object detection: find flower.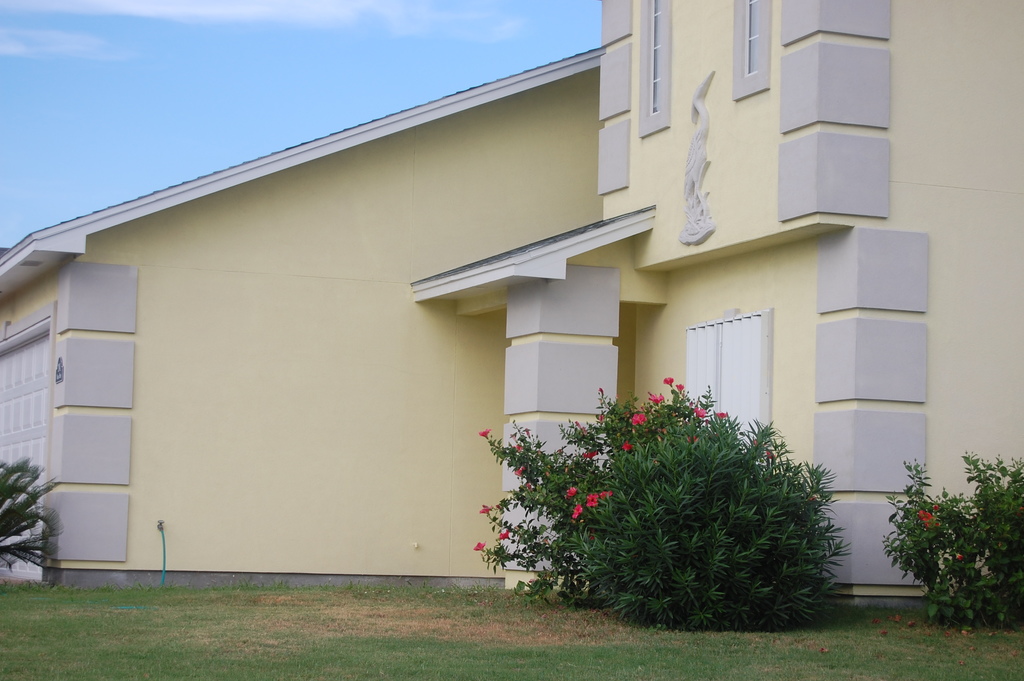
{"left": 478, "top": 505, "right": 492, "bottom": 513}.
